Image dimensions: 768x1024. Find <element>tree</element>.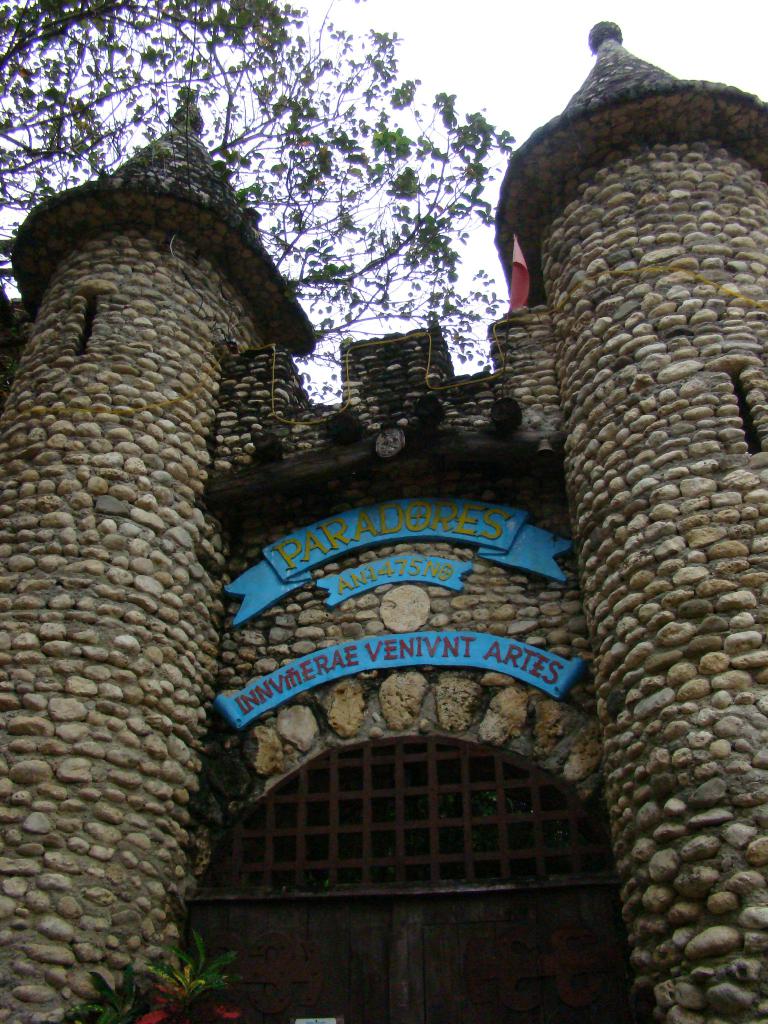
(x1=0, y1=0, x2=518, y2=406).
